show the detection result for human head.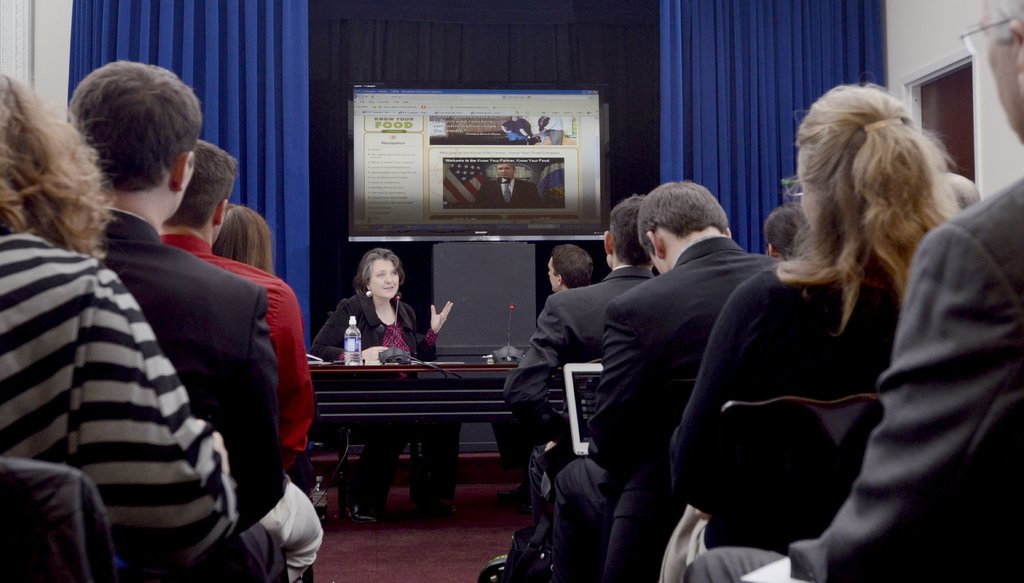
(949,172,980,212).
